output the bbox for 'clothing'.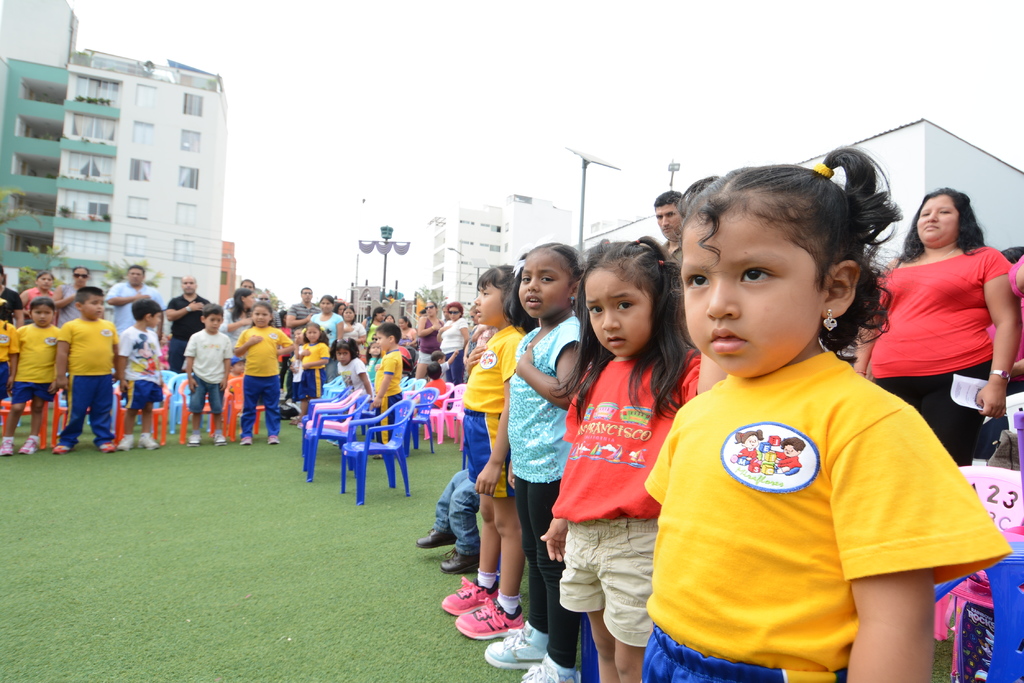
[left=292, top=341, right=328, bottom=399].
